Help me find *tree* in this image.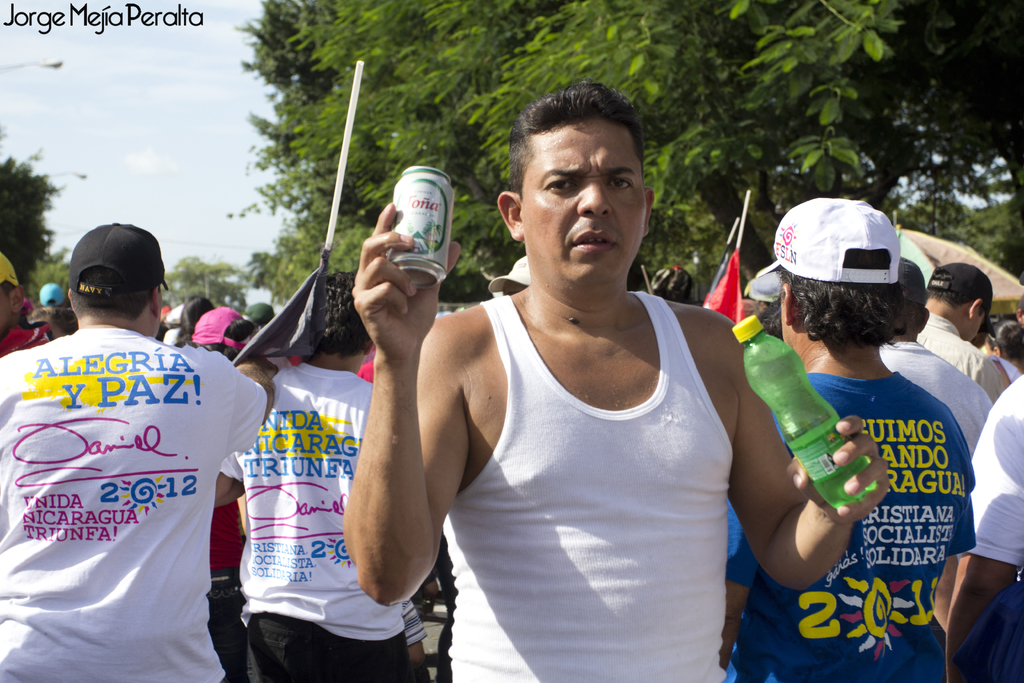
Found it: x1=237, y1=0, x2=1012, y2=294.
